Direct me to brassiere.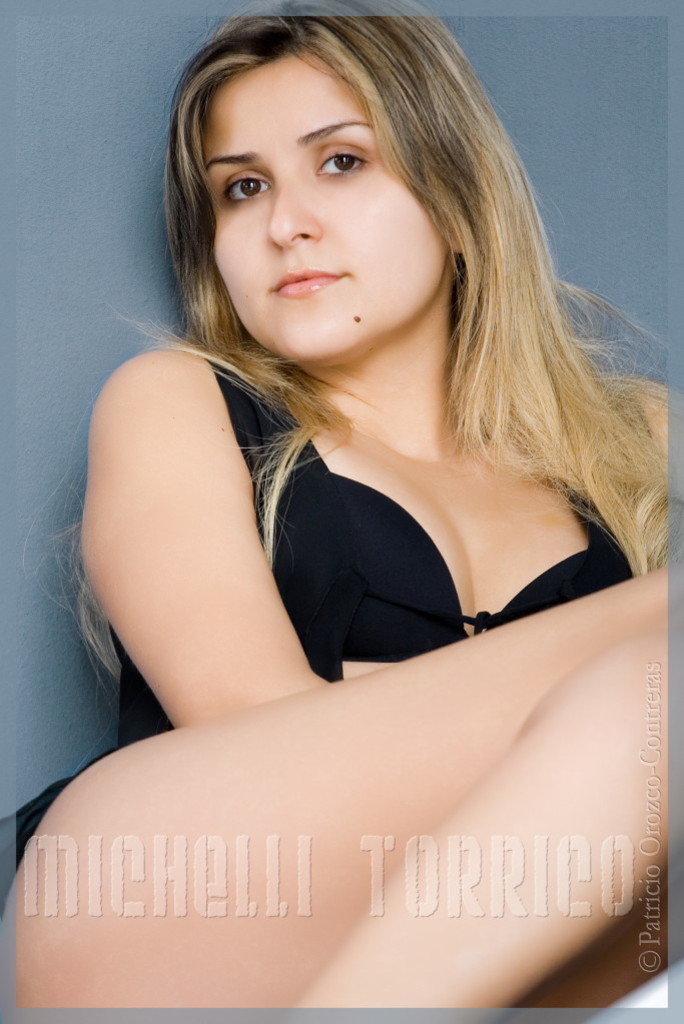
Direction: [234,388,627,723].
